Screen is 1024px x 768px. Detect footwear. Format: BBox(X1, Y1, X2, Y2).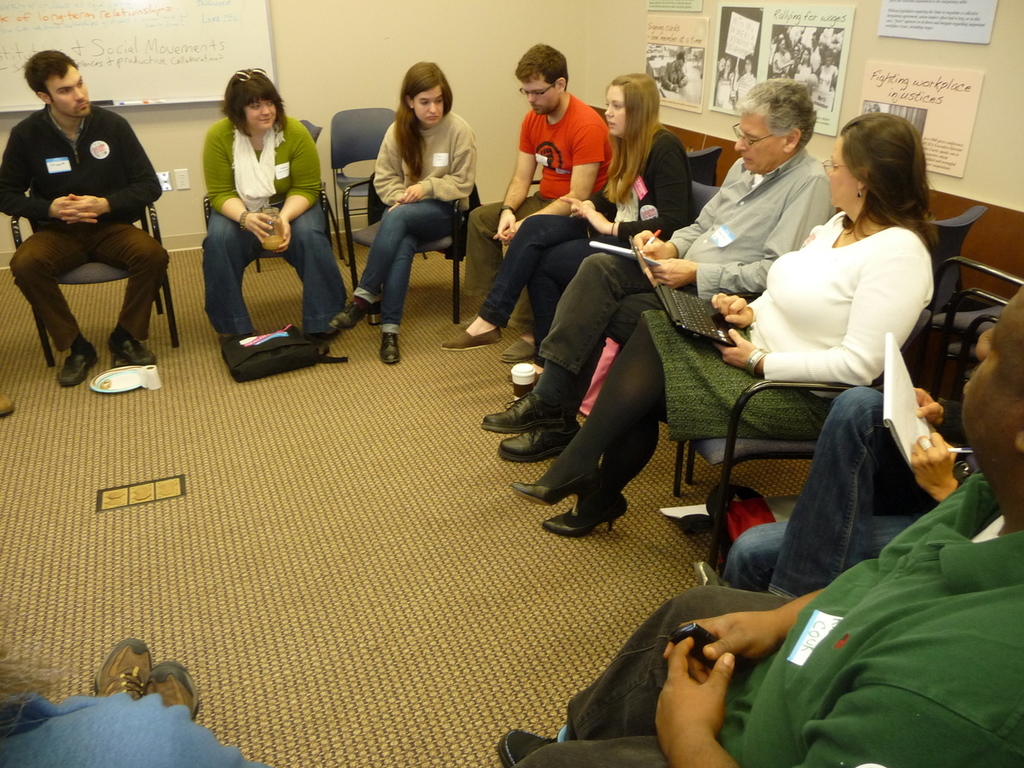
BBox(379, 327, 404, 365).
